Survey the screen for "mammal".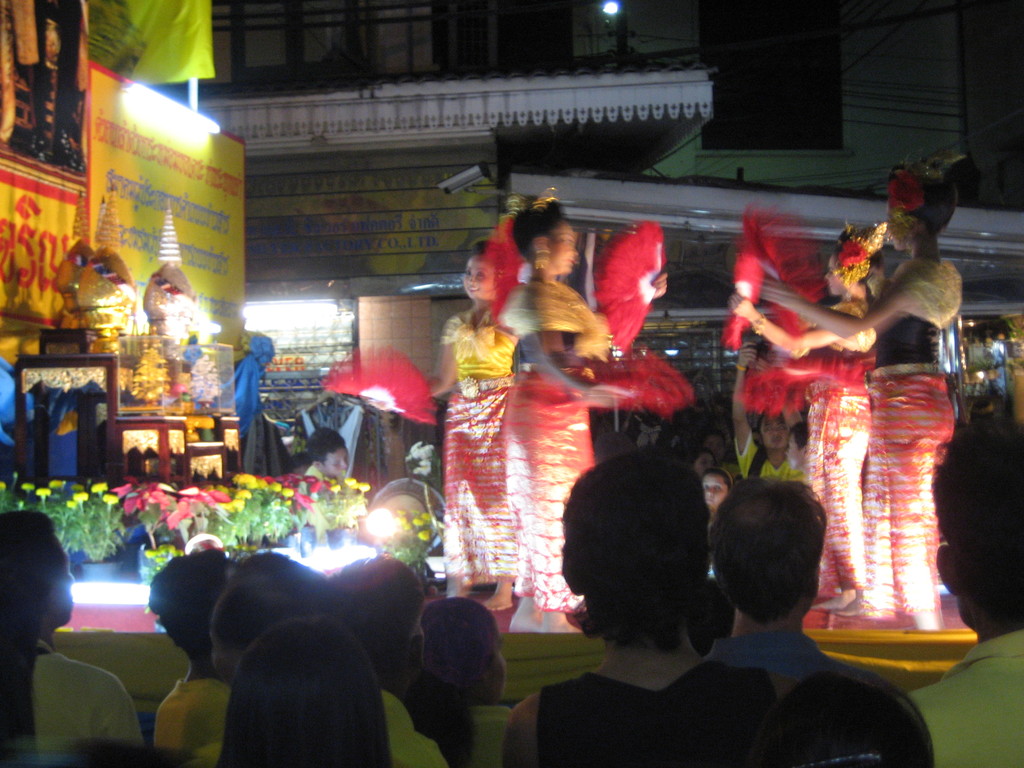
Survey found: (x1=723, y1=227, x2=872, y2=617).
